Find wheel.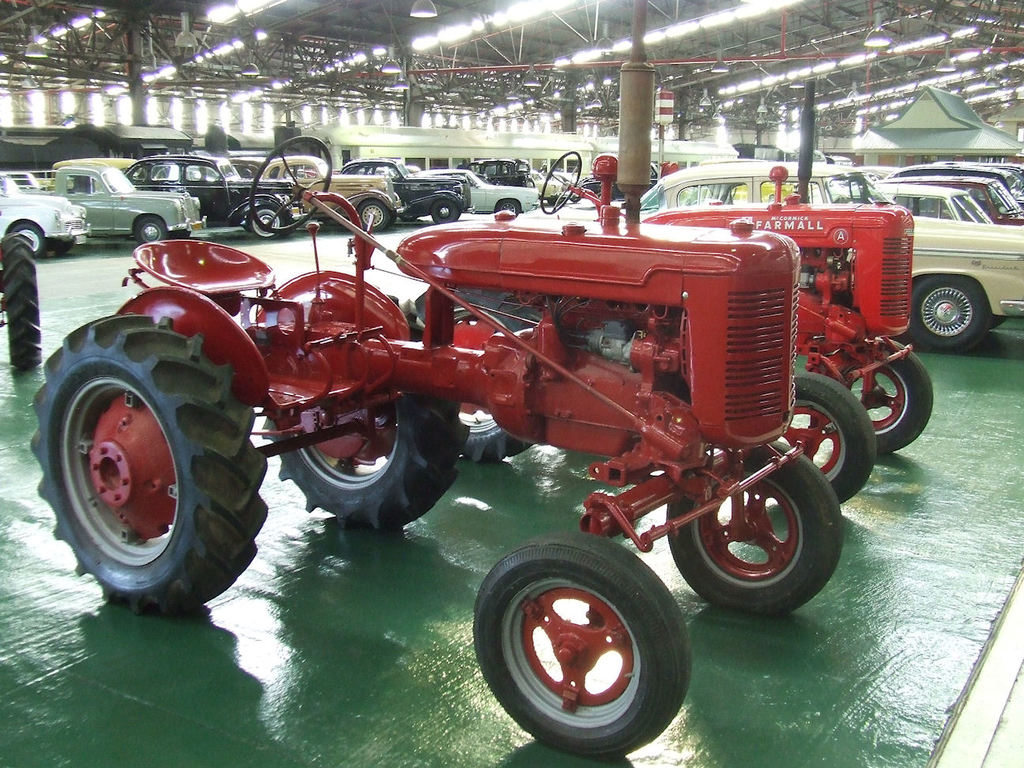
box(250, 136, 333, 233).
